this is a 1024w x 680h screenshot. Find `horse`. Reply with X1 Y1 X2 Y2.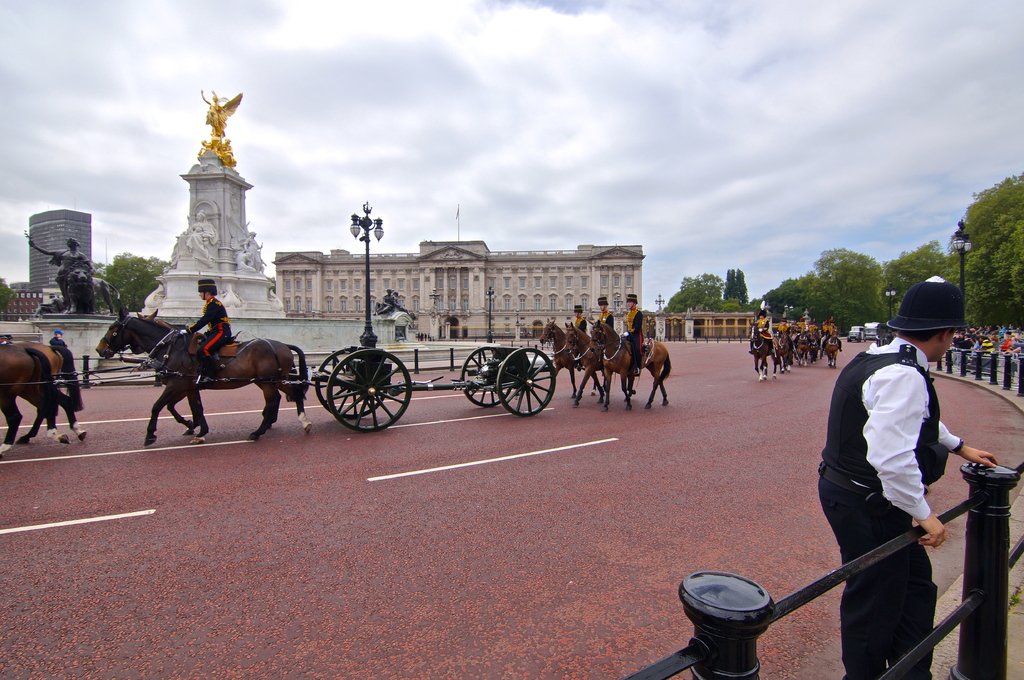
585 319 671 407.
